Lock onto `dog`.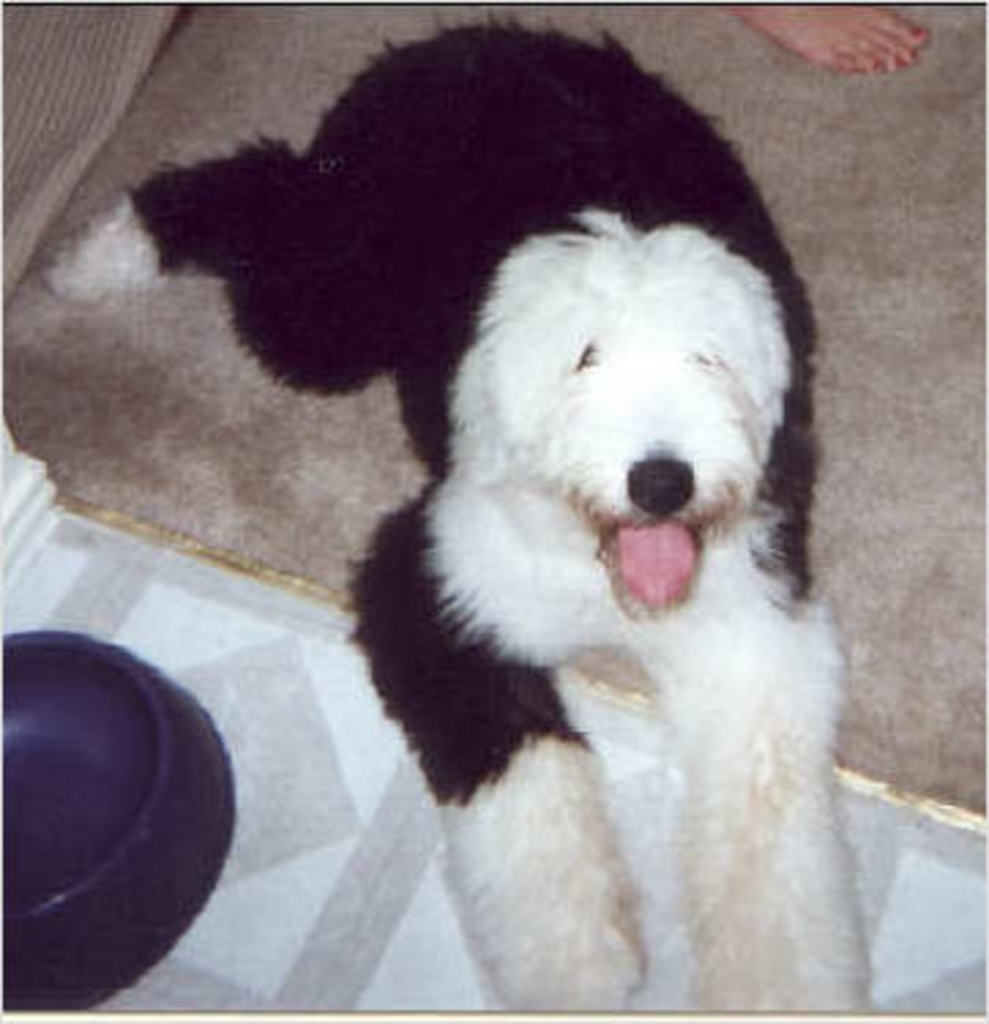
Locked: {"x1": 38, "y1": 16, "x2": 869, "y2": 1010}.
